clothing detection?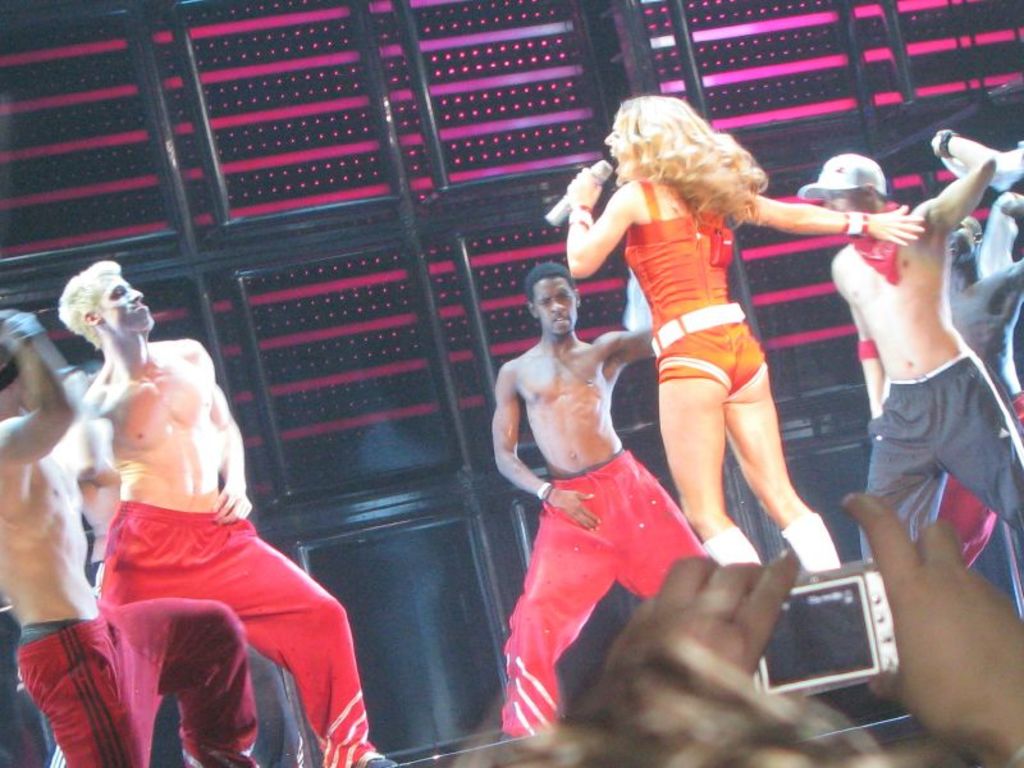
x1=617, y1=172, x2=771, y2=407
